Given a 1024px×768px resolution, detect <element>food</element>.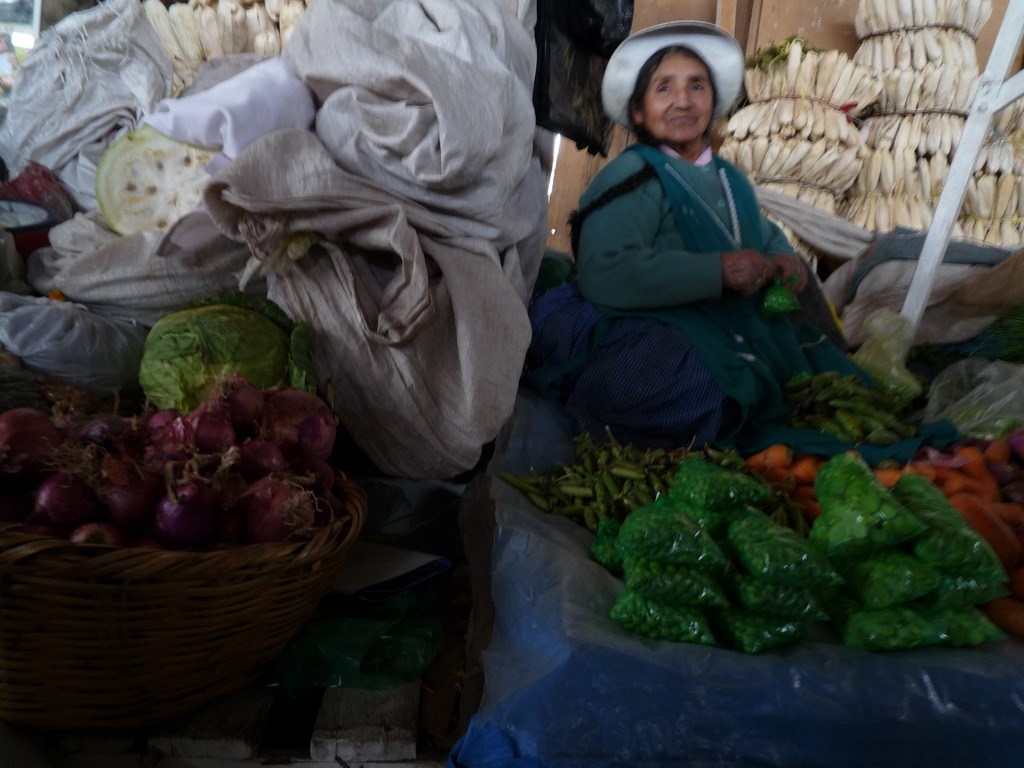
95/120/223/238.
